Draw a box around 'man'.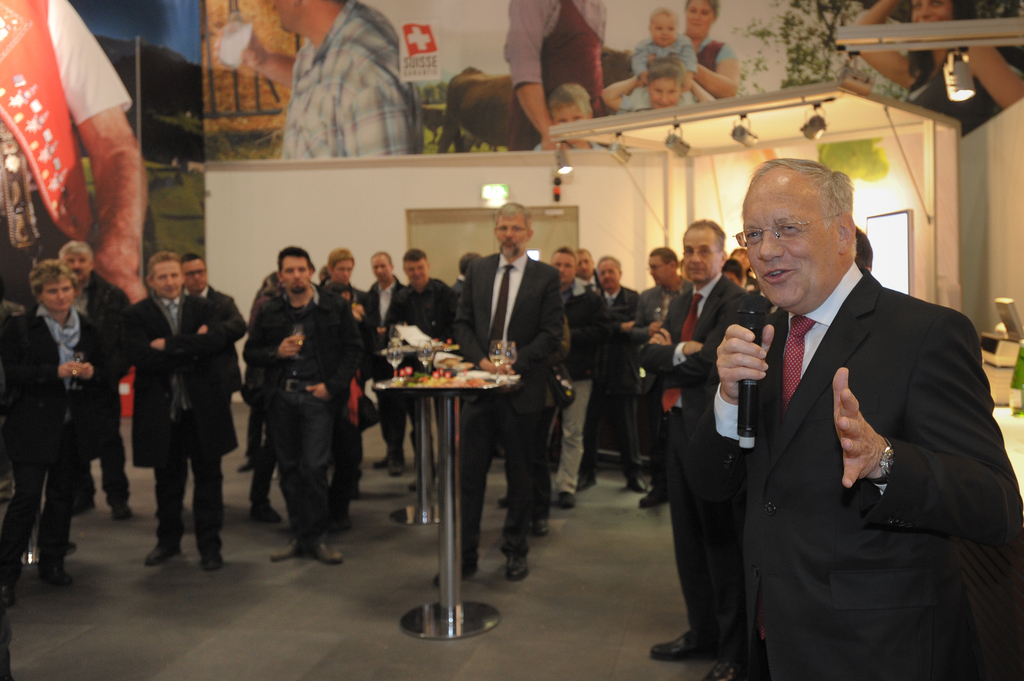
[x1=632, y1=239, x2=697, y2=518].
